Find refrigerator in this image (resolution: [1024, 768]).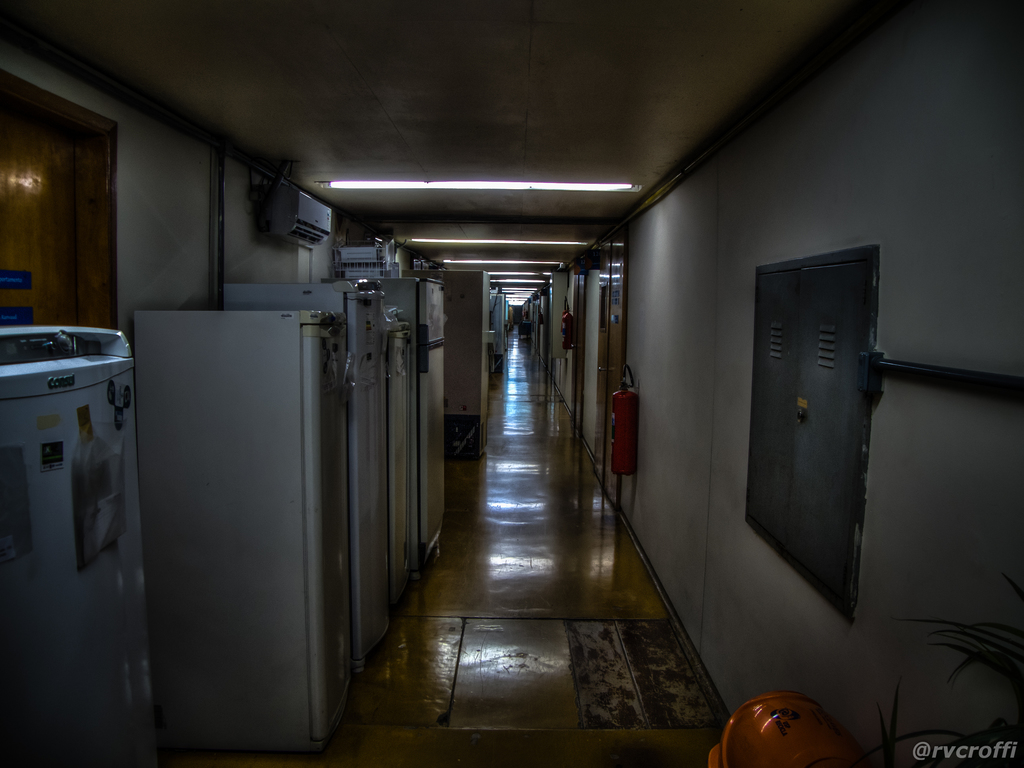
<region>223, 279, 392, 661</region>.
